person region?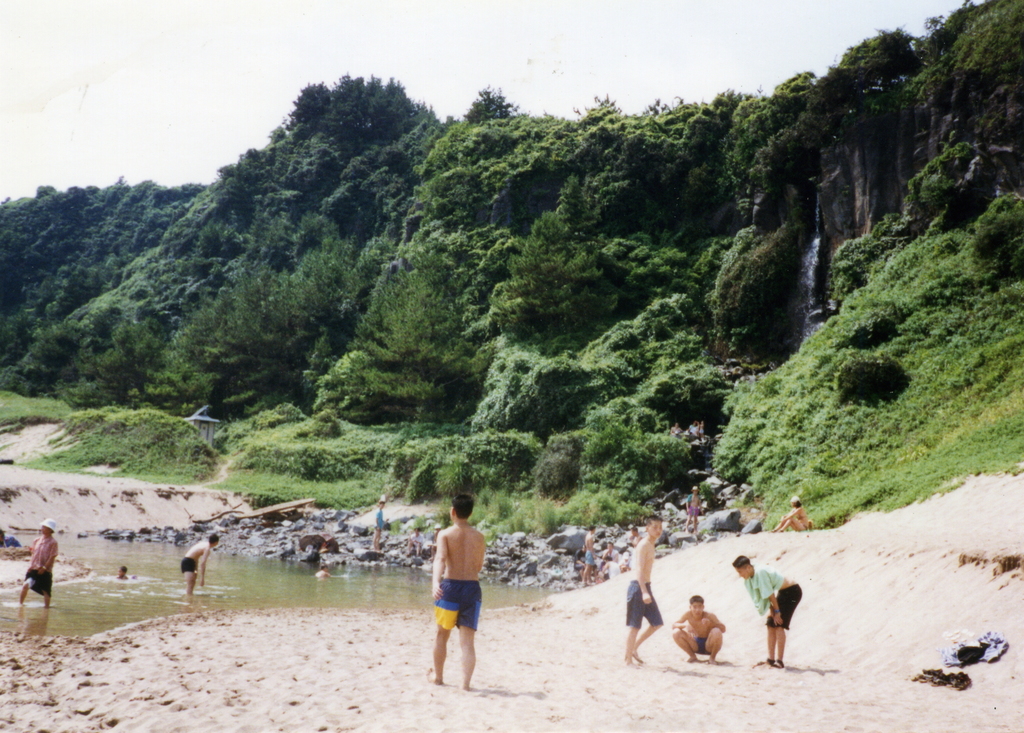
Rect(770, 493, 814, 529)
